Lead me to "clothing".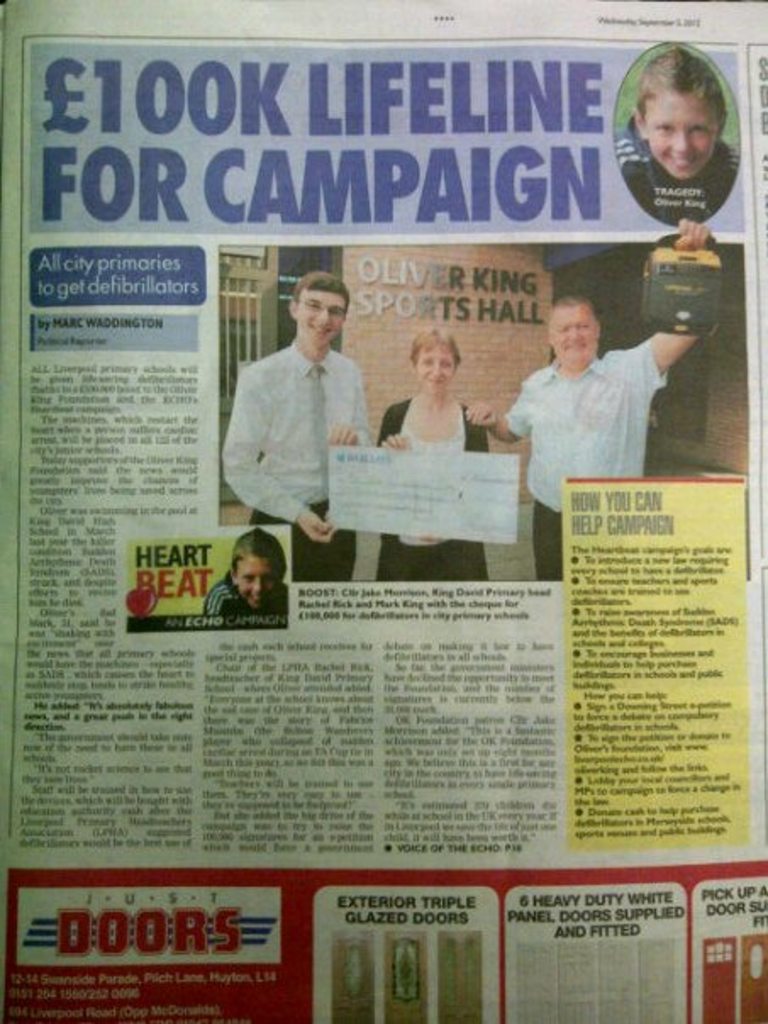
Lead to [203,568,290,619].
